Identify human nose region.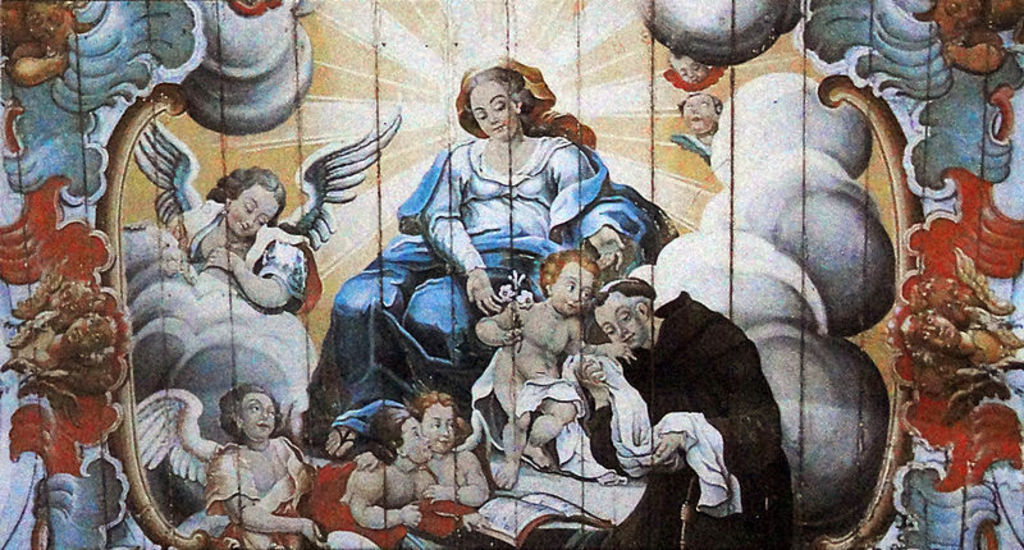
Region: bbox=[243, 216, 259, 229].
